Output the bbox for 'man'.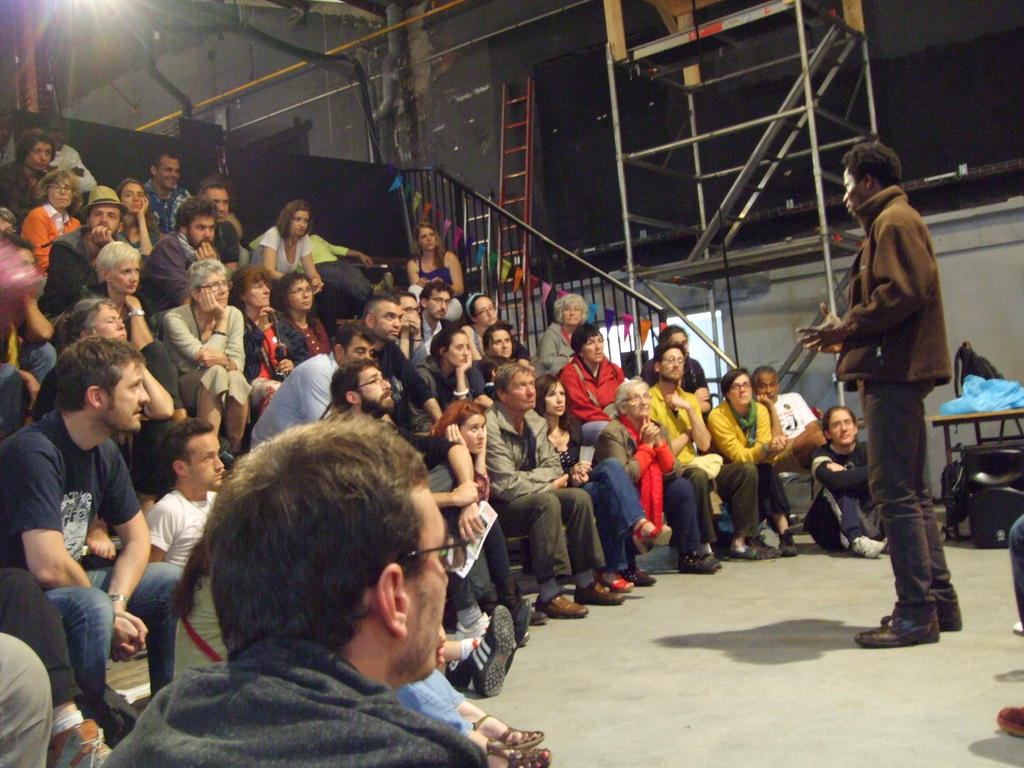
[left=147, top=198, right=223, bottom=305].
